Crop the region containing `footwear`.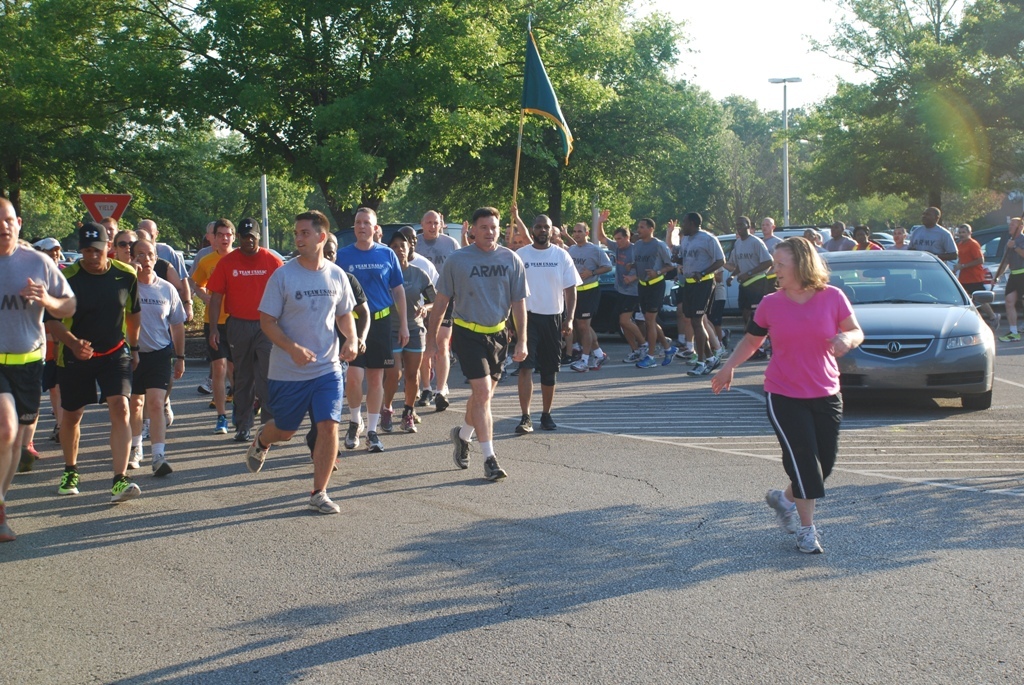
Crop region: <box>106,476,142,505</box>.
